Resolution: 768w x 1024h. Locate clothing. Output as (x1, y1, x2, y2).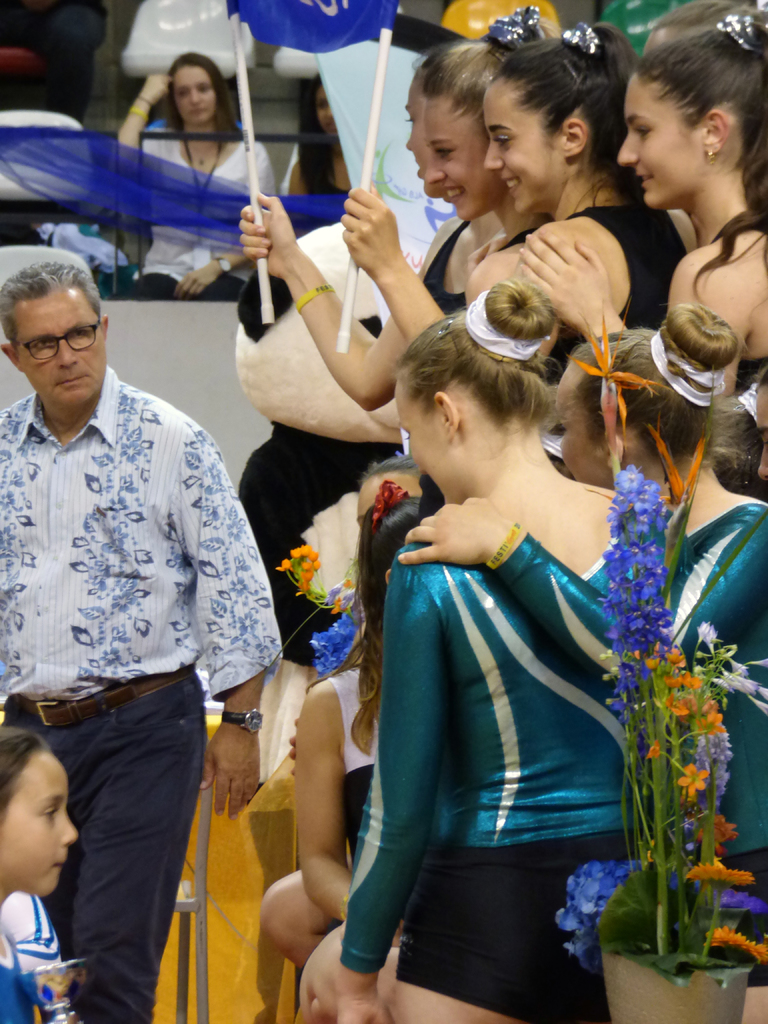
(302, 640, 408, 920).
